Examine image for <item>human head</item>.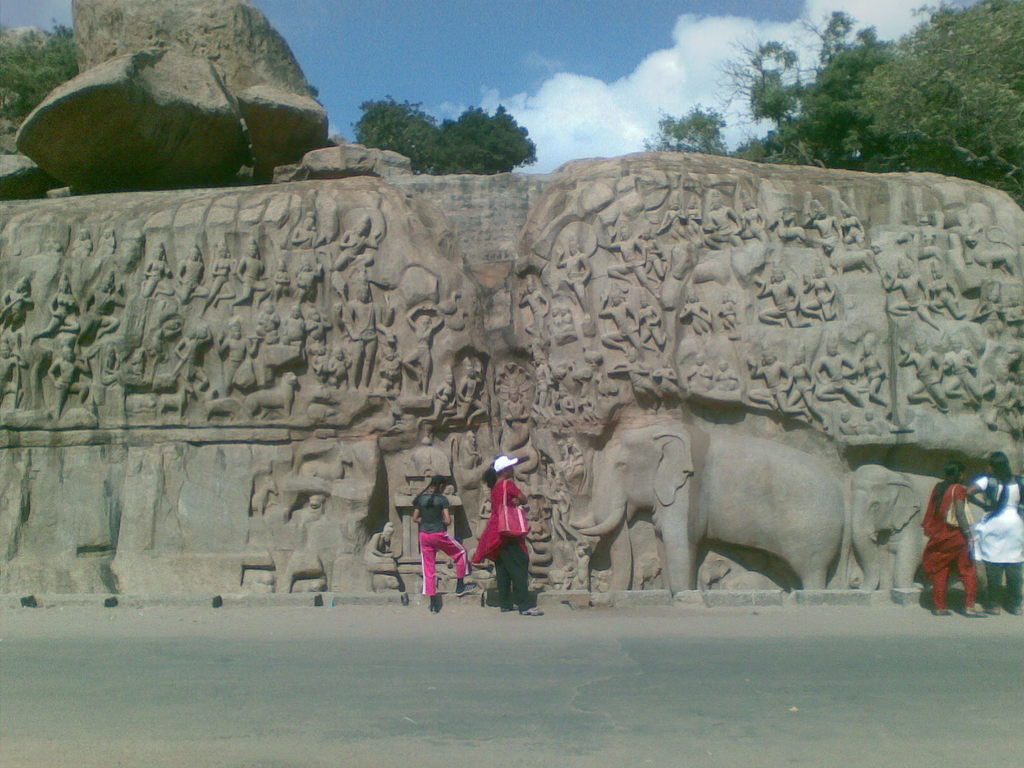
Examination result: detection(307, 307, 322, 322).
